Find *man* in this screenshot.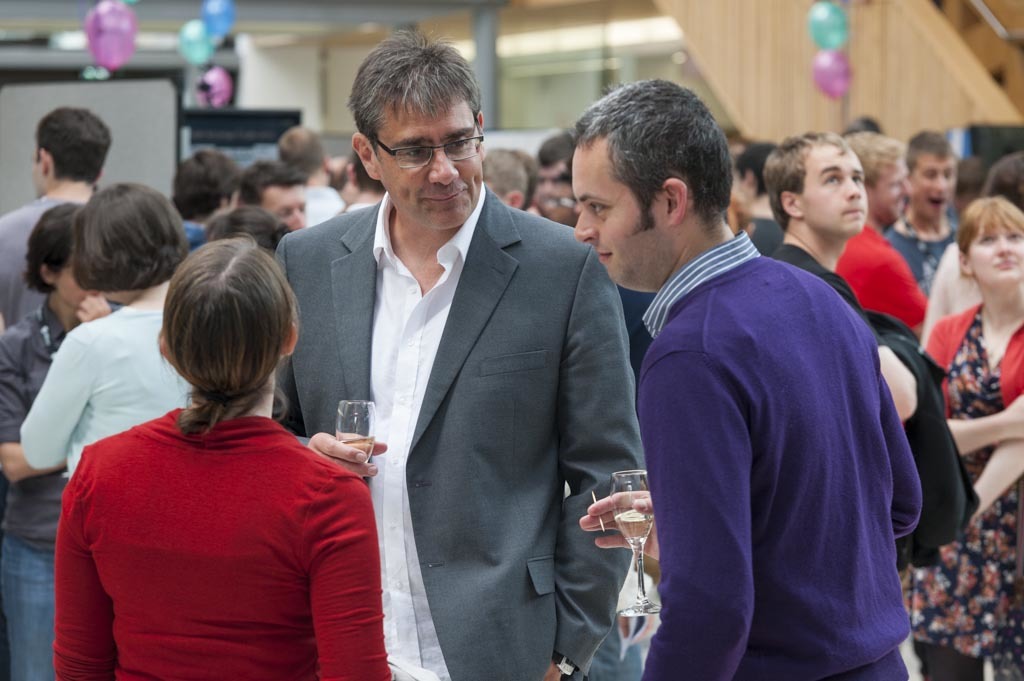
The bounding box for *man* is 832,132,932,334.
